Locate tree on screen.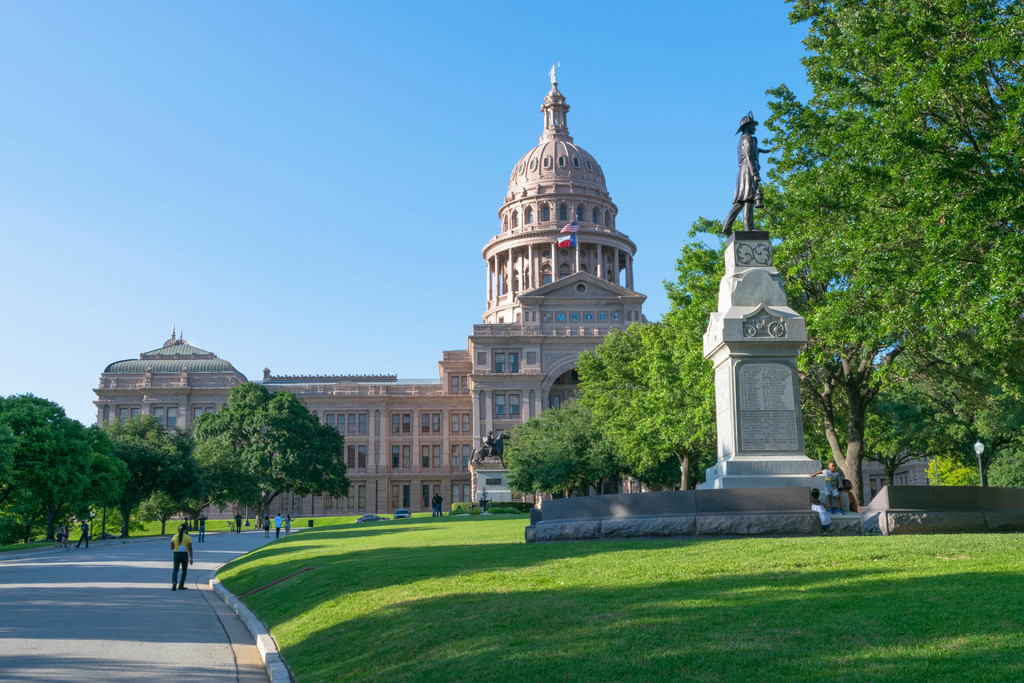
On screen at x1=0, y1=393, x2=84, y2=542.
